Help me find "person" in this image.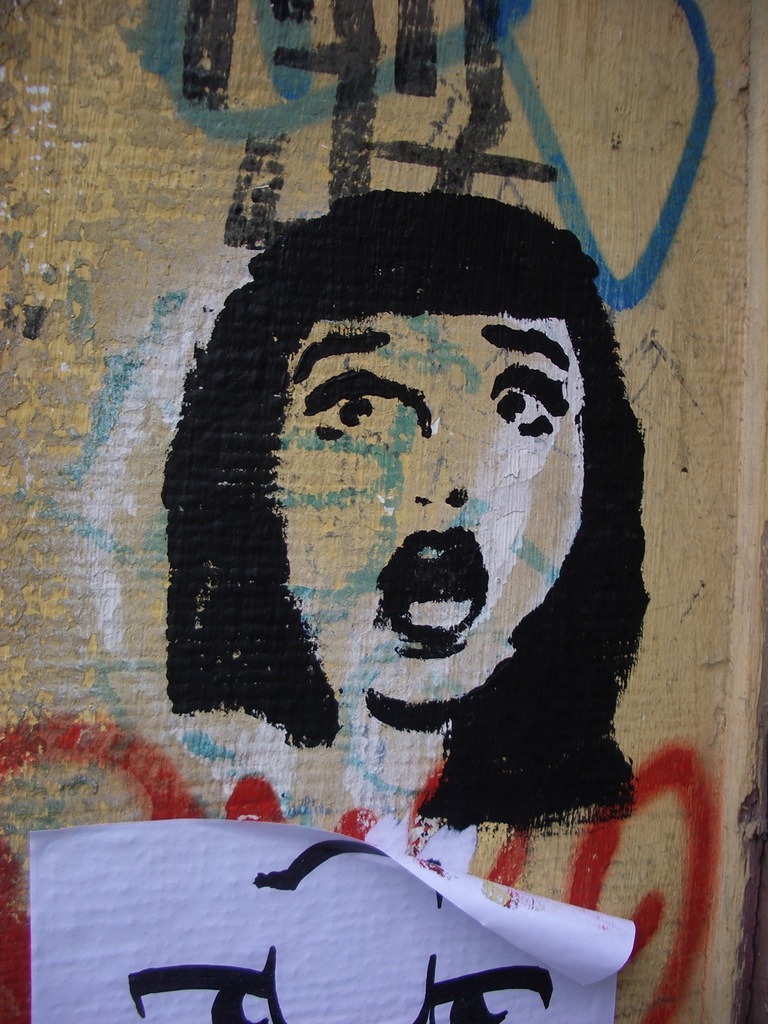
Found it: Rect(155, 163, 661, 895).
